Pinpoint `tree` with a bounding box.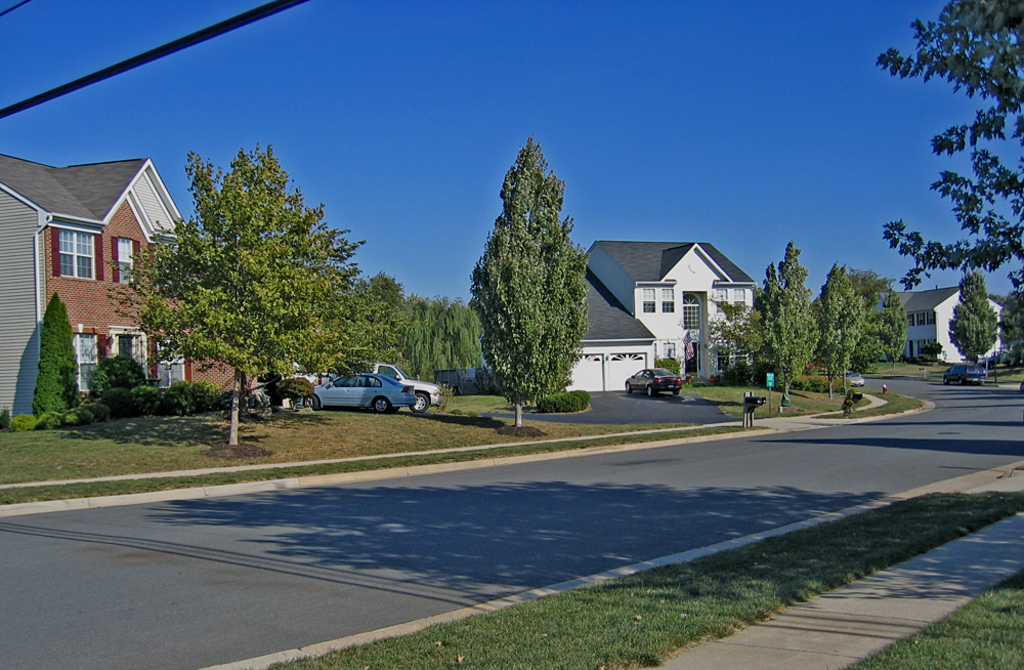
(left=813, top=268, right=865, bottom=395).
